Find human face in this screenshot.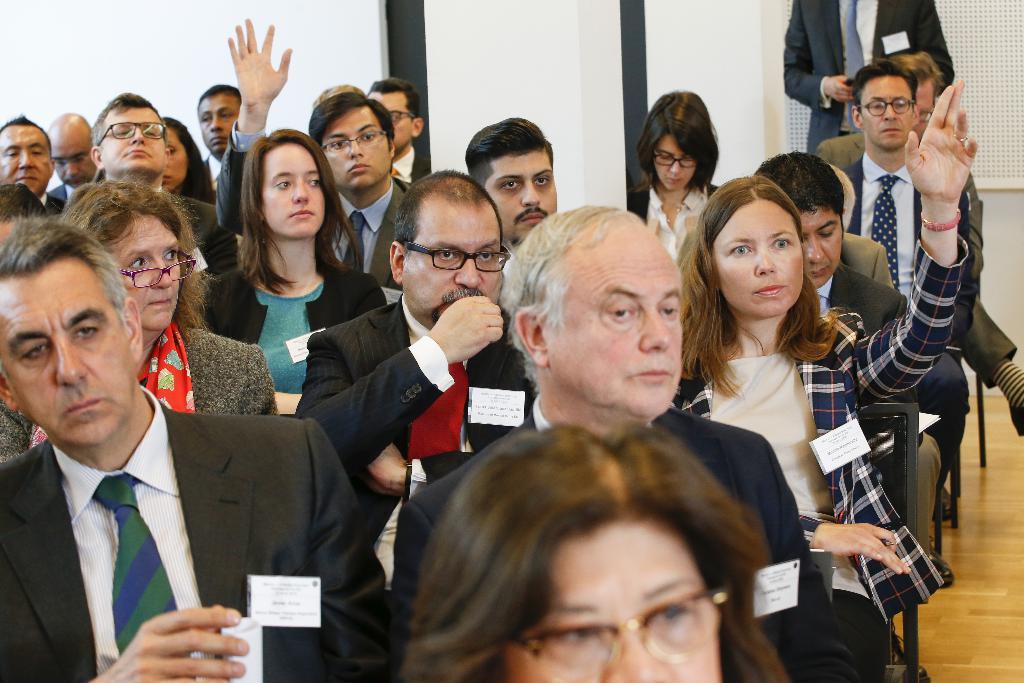
The bounding box for human face is x1=0, y1=136, x2=45, y2=201.
